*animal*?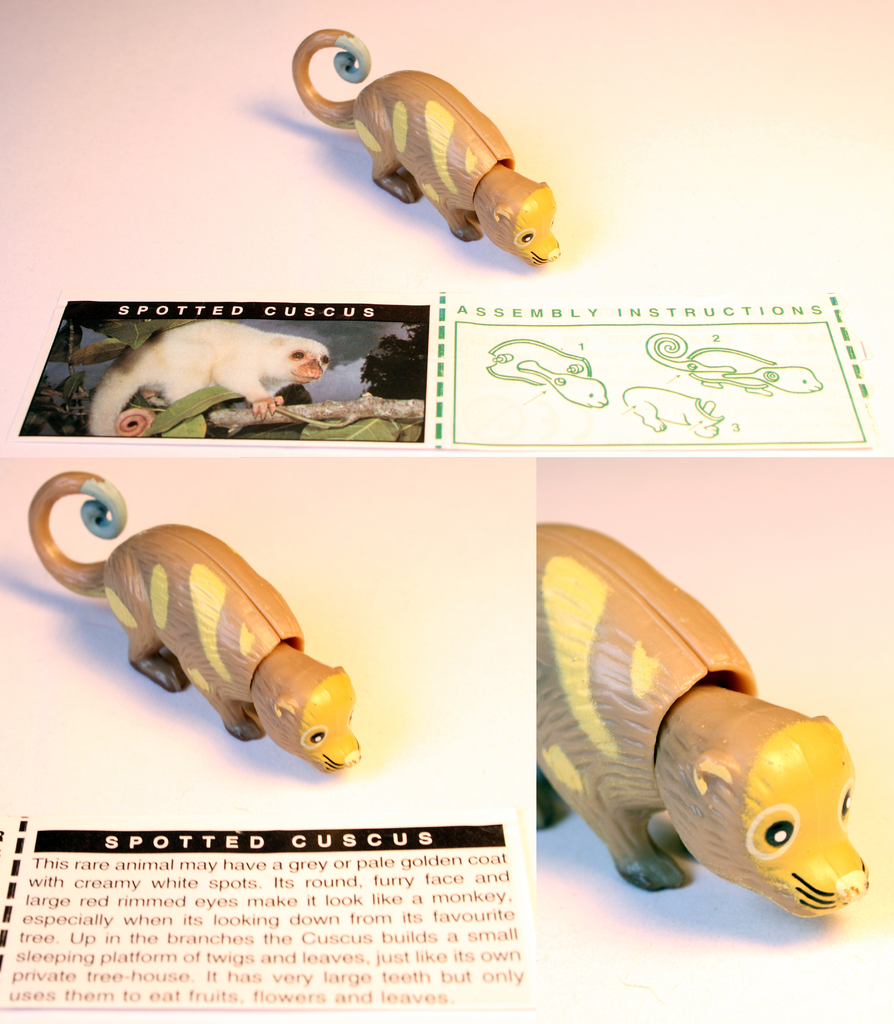
533/527/874/920
